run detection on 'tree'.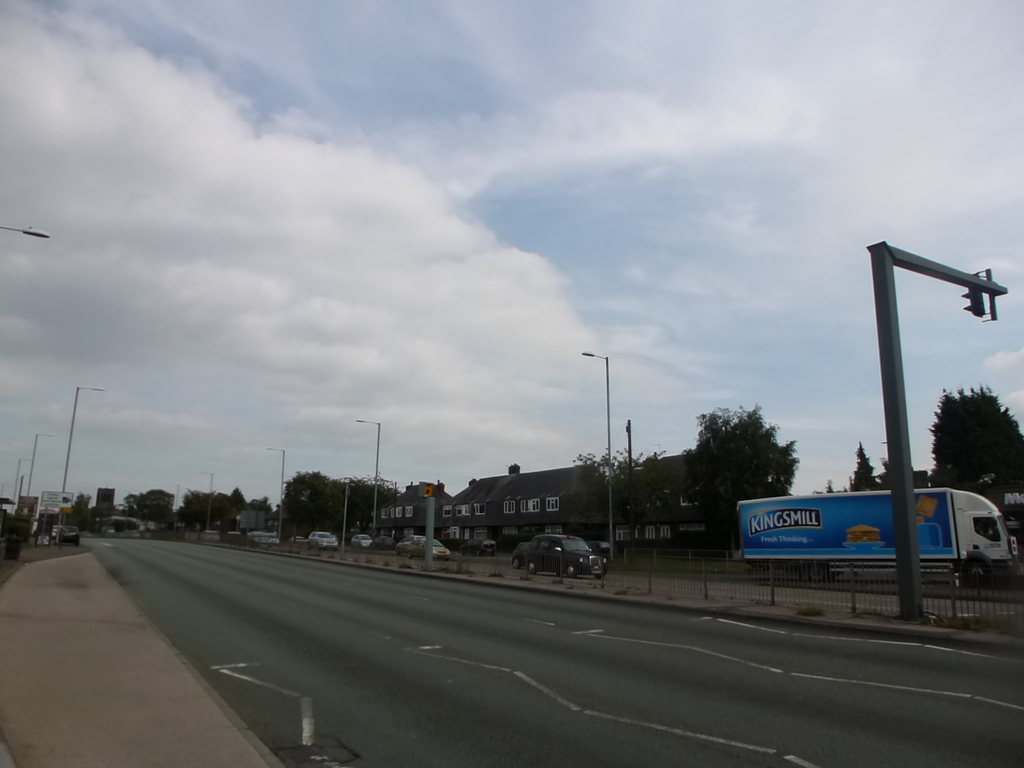
Result: [677, 409, 800, 563].
